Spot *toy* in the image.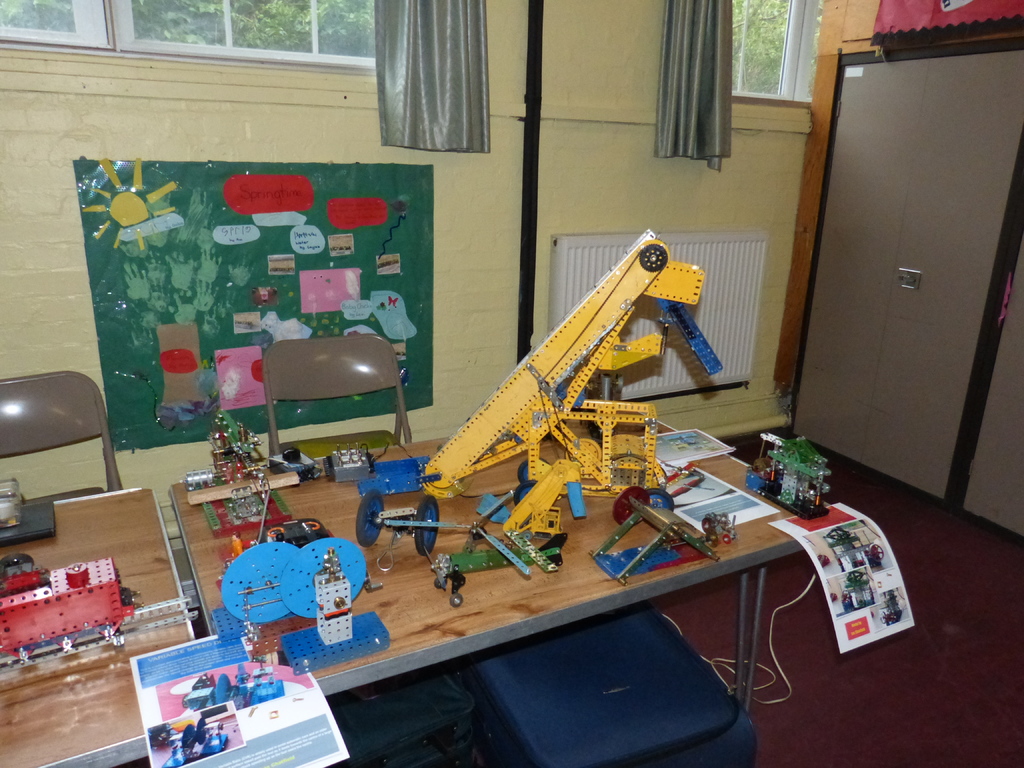
*toy* found at <bbox>188, 504, 389, 664</bbox>.
